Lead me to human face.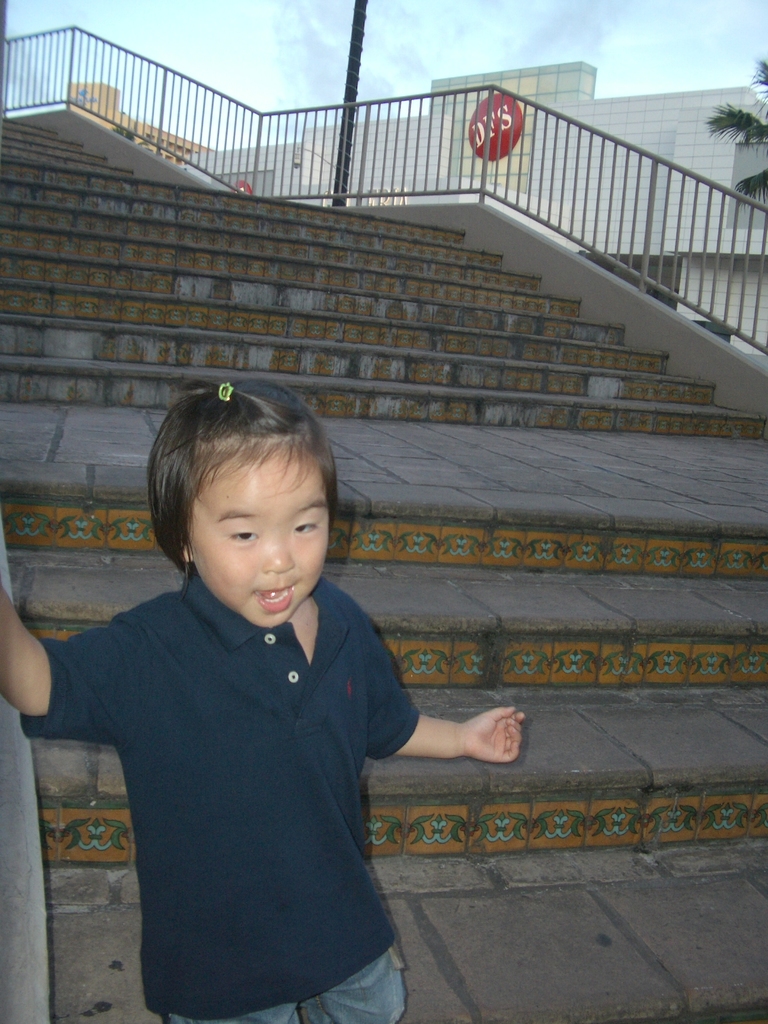
Lead to select_region(193, 442, 330, 625).
